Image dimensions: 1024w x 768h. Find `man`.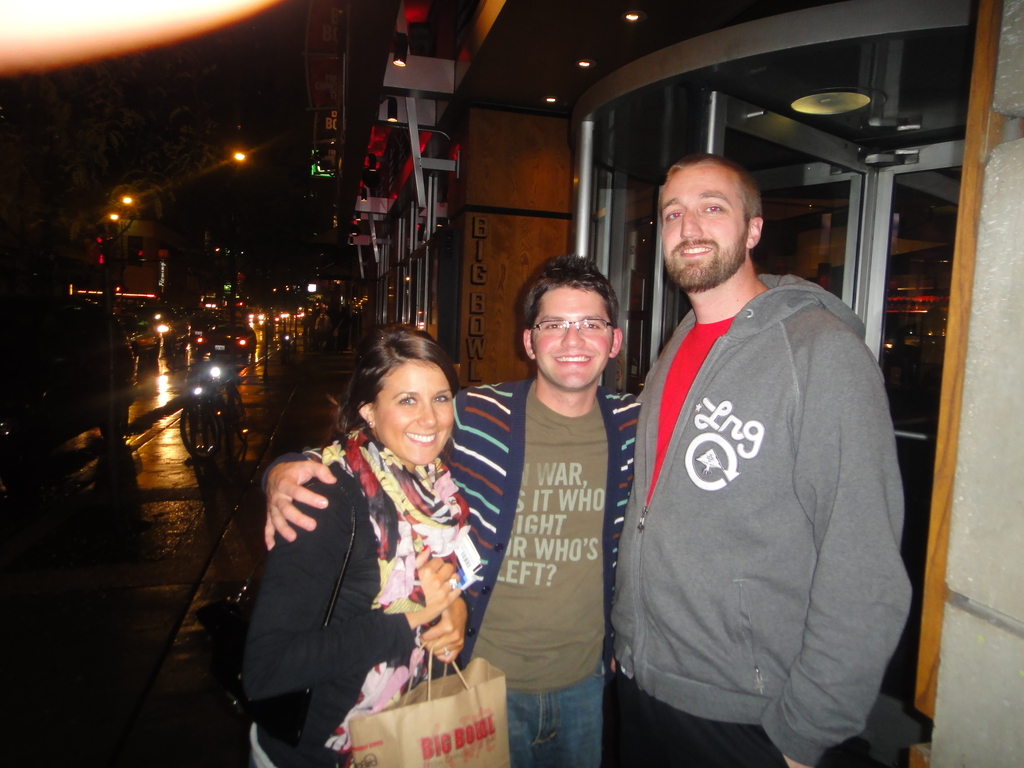
select_region(608, 109, 909, 765).
